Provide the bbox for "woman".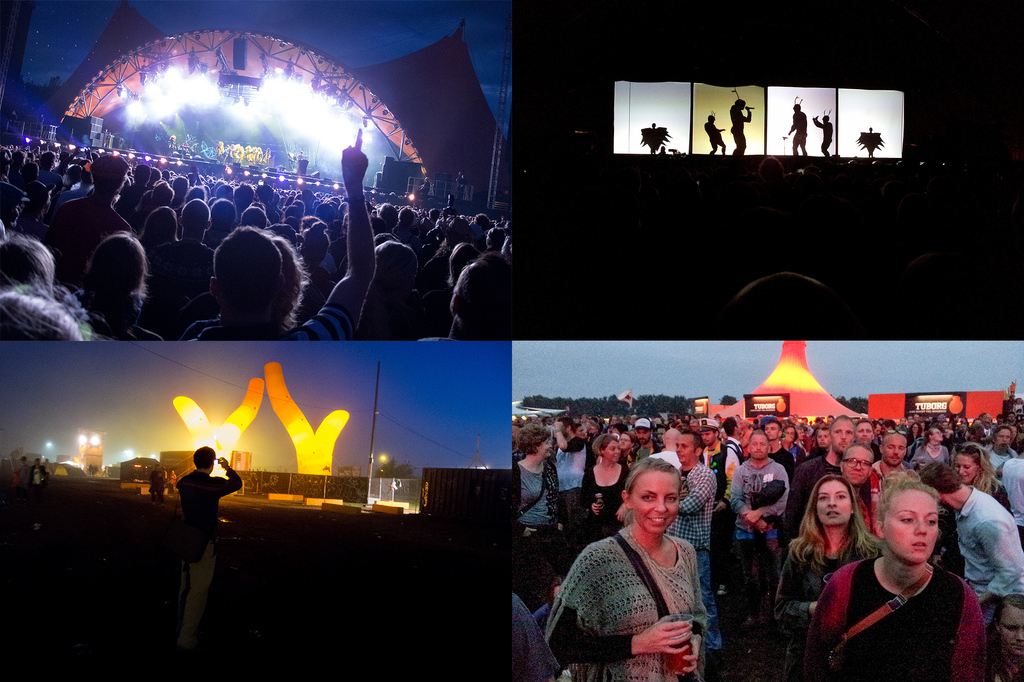
545/456/709/681.
